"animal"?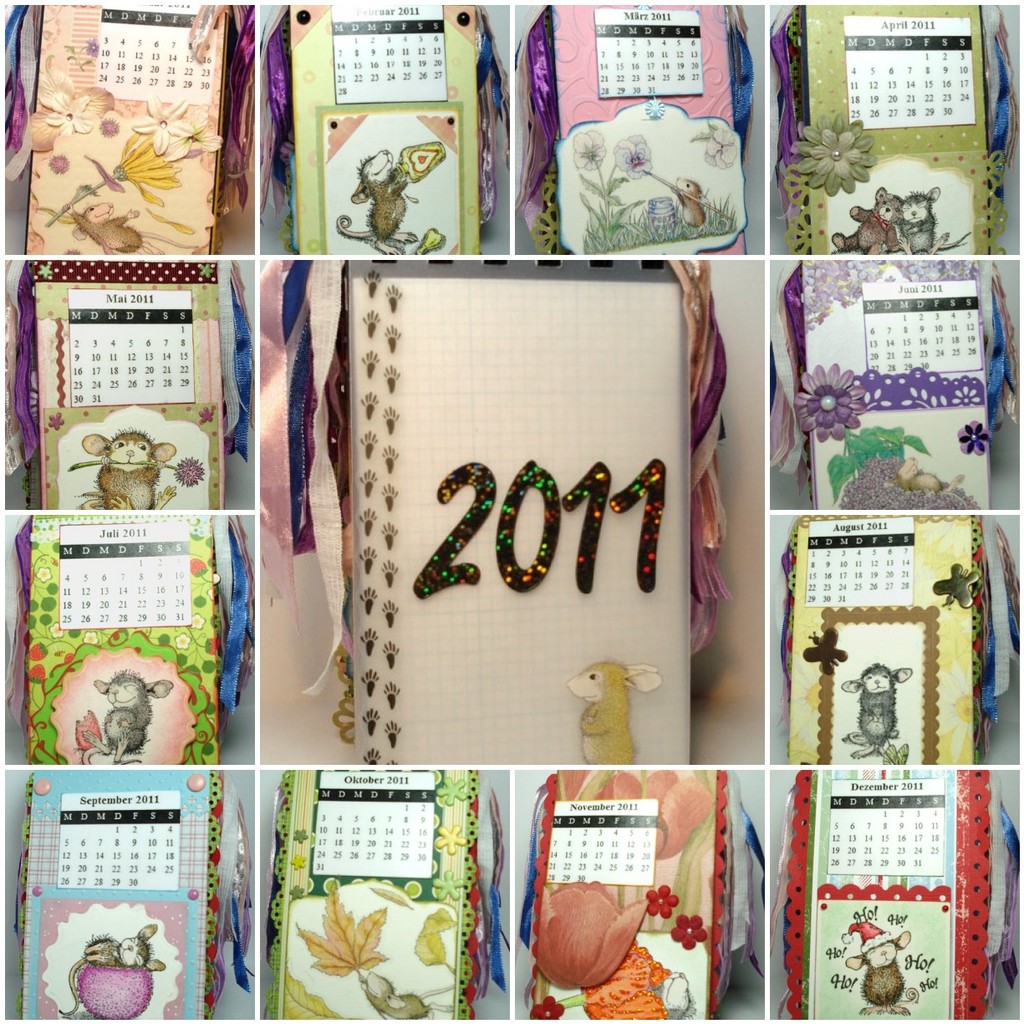
bbox=[78, 426, 179, 509]
